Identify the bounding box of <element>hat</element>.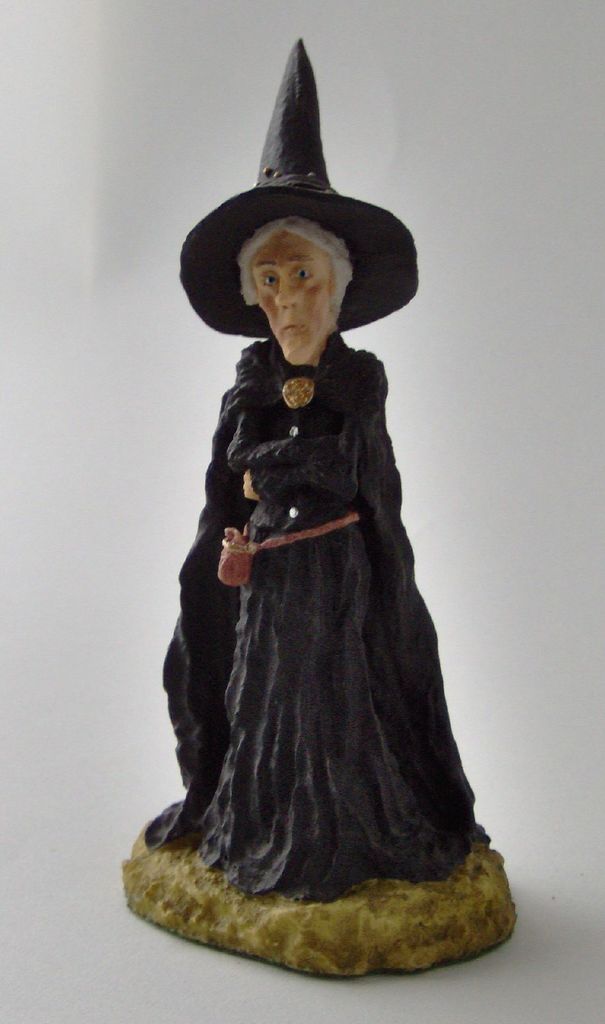
173:31:419:340.
